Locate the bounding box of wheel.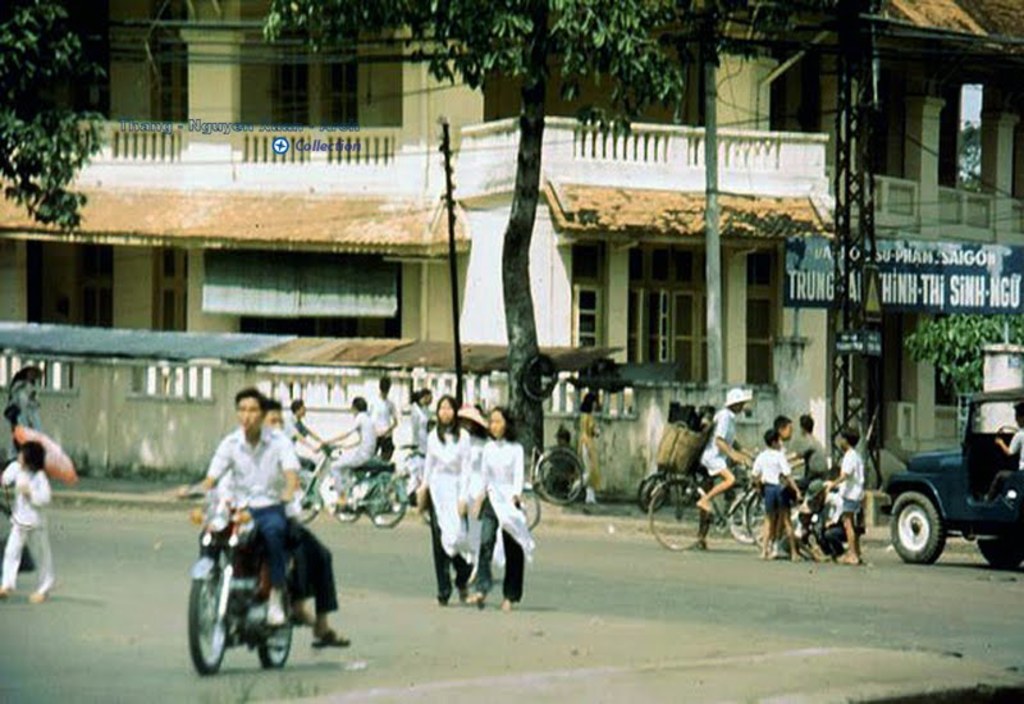
Bounding box: <region>644, 481, 712, 549</region>.
